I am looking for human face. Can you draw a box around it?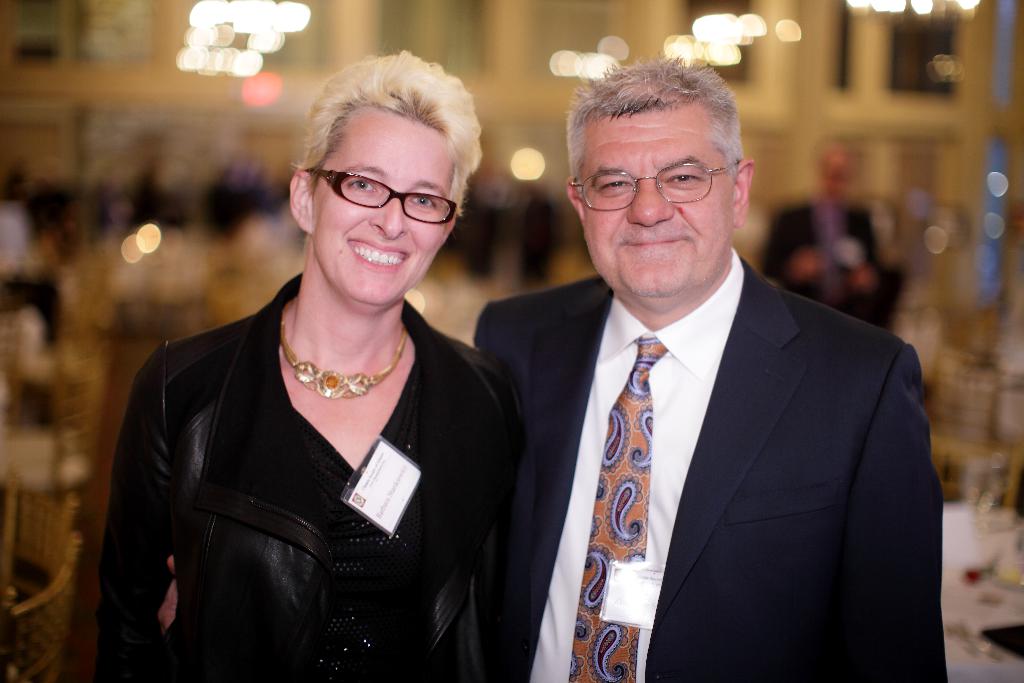
Sure, the bounding box is Rect(577, 105, 735, 296).
